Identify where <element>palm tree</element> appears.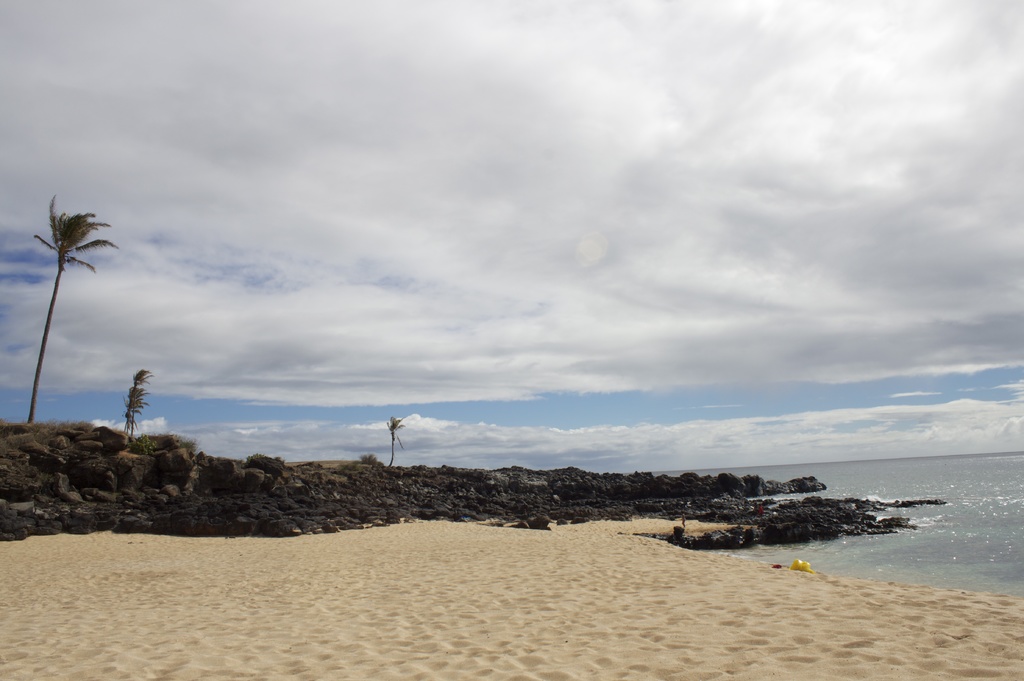
Appears at box=[125, 349, 149, 452].
